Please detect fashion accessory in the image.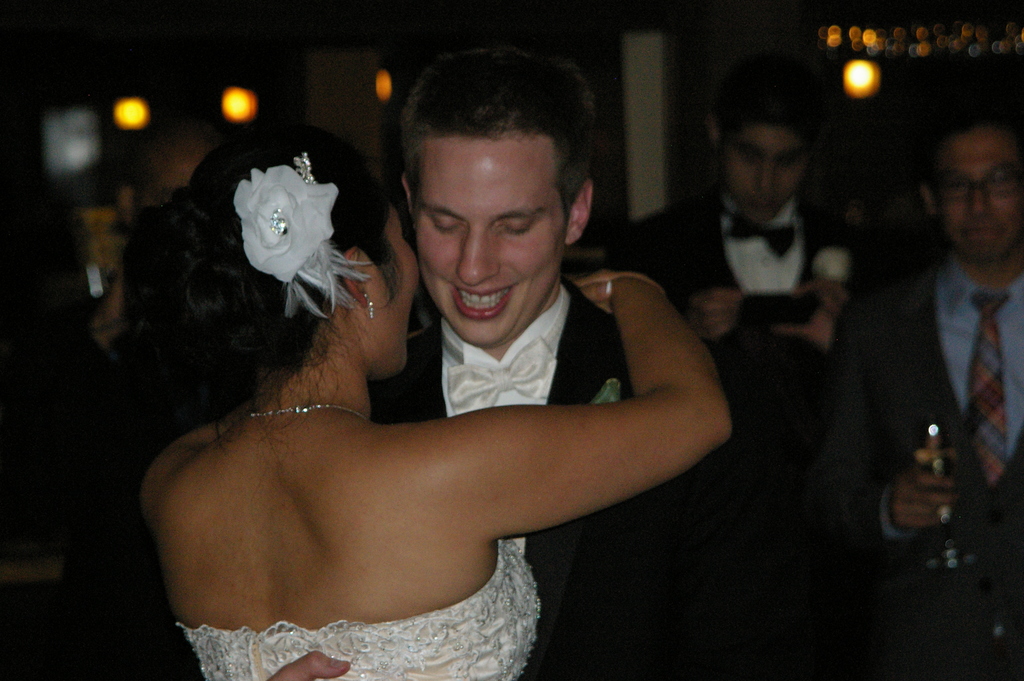
BBox(967, 288, 1009, 490).
